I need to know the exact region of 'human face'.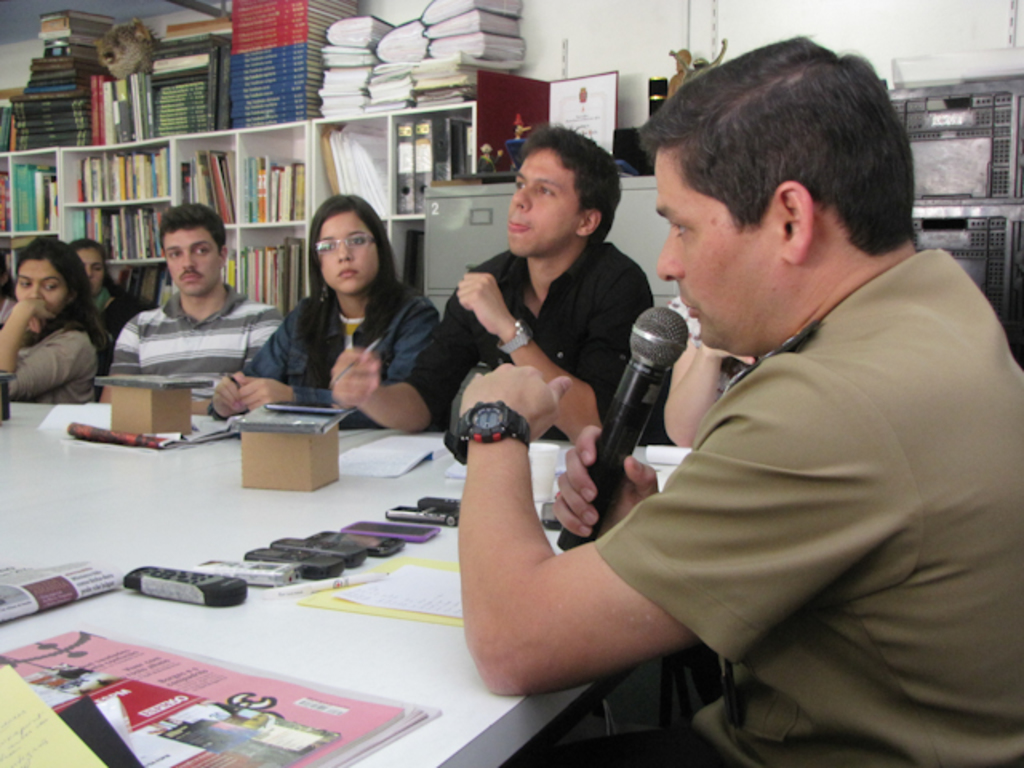
Region: 315:216:379:296.
